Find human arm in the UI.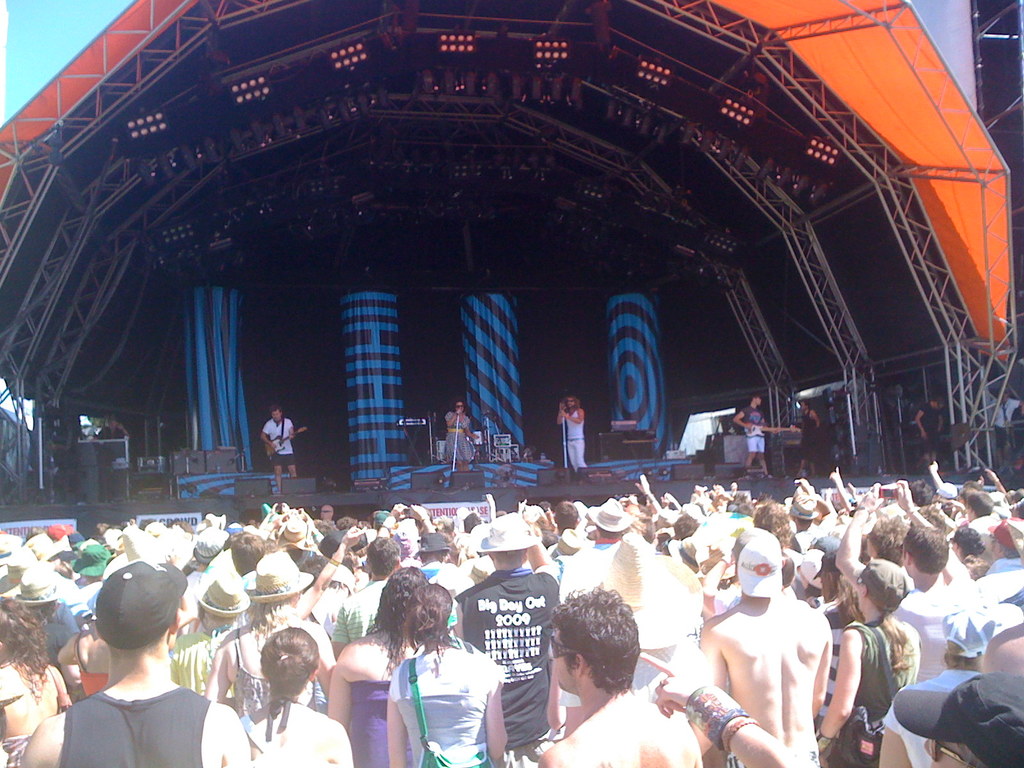
UI element at (224,703,252,767).
